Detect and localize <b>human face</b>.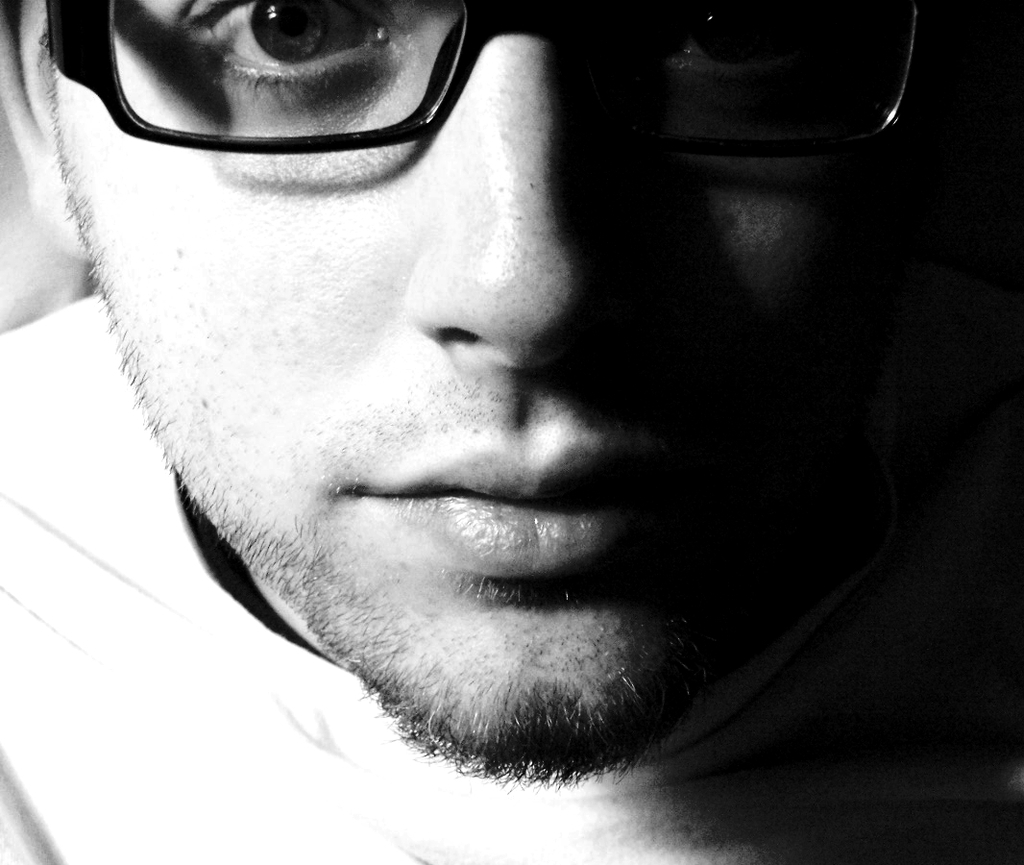
Localized at BBox(52, 0, 984, 780).
